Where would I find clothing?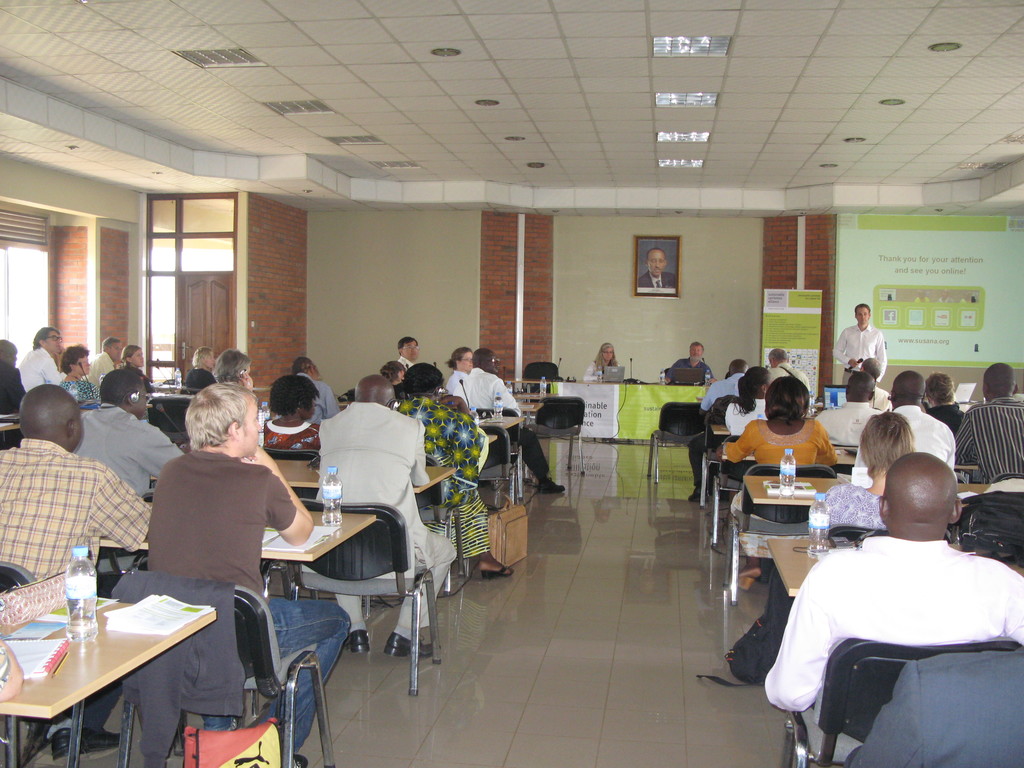
At crop(769, 541, 1023, 760).
